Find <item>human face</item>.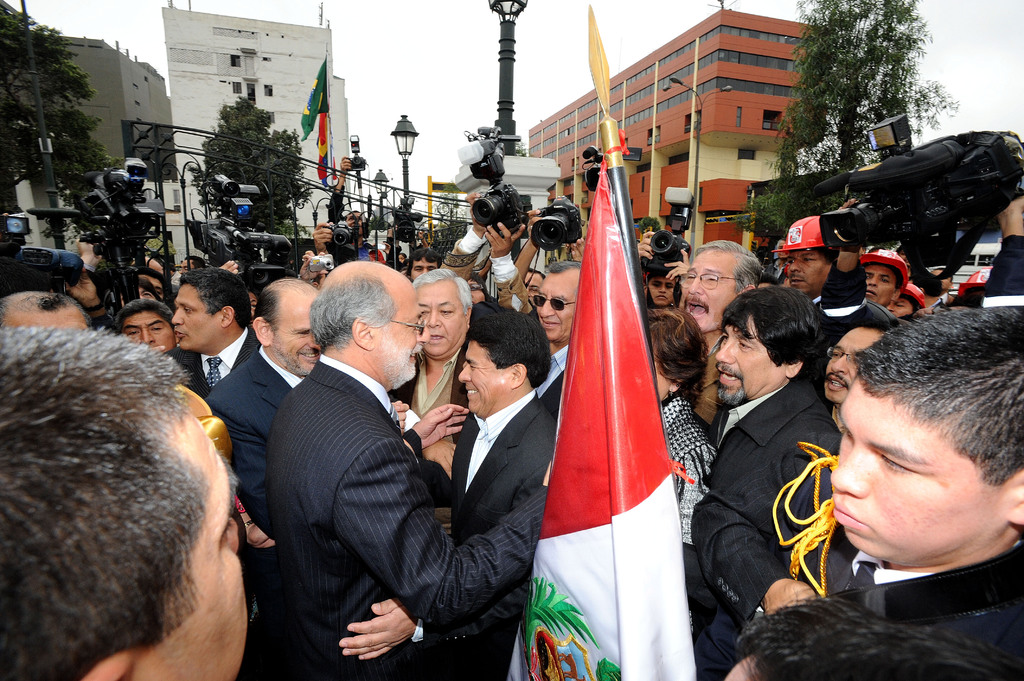
crop(378, 287, 435, 392).
